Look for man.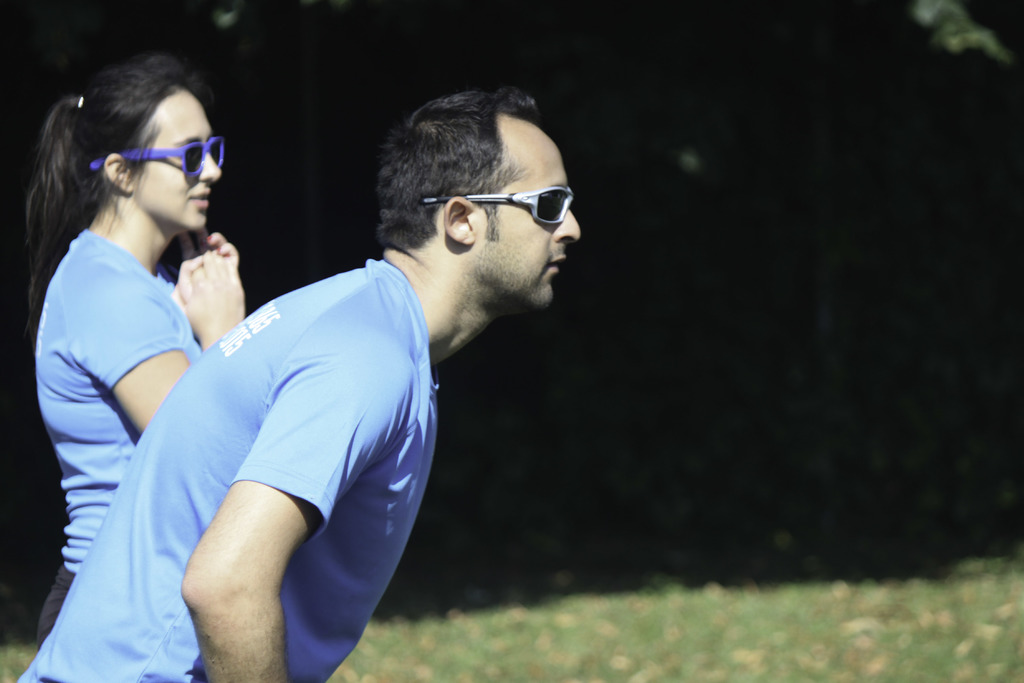
Found: l=92, t=89, r=584, b=682.
